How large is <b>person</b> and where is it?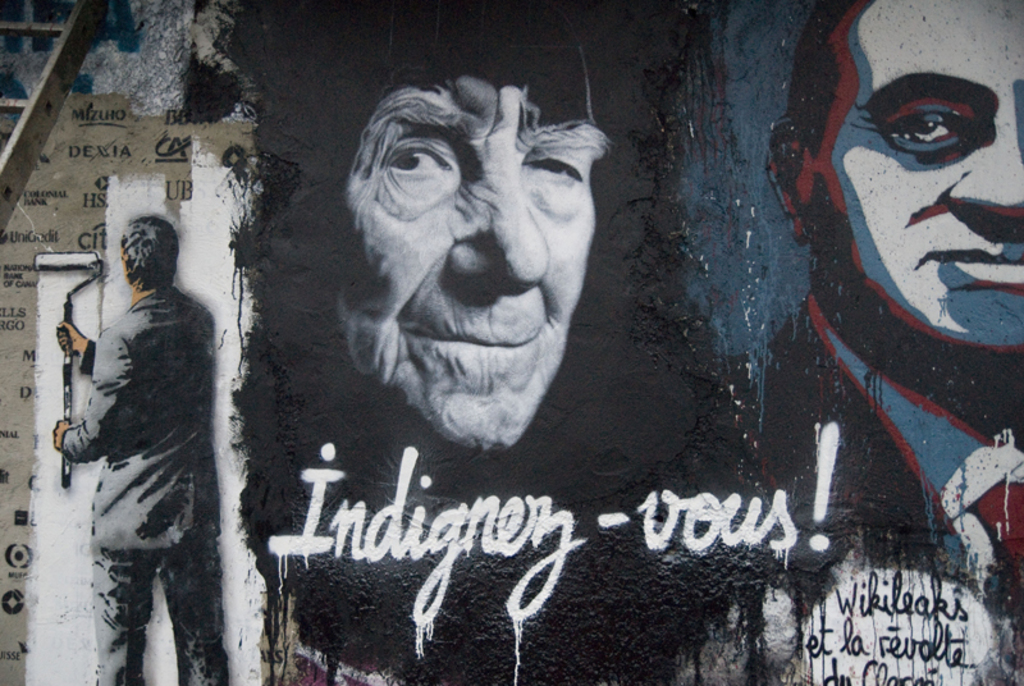
Bounding box: (51,215,229,685).
